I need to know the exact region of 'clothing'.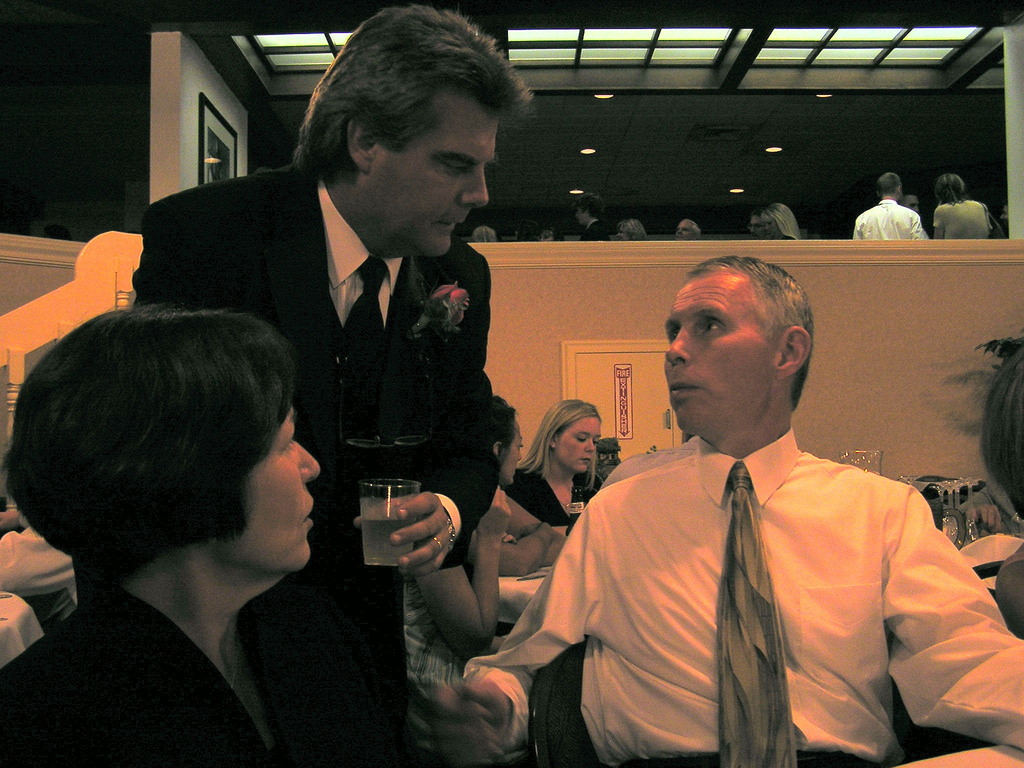
Region: (936, 195, 996, 243).
